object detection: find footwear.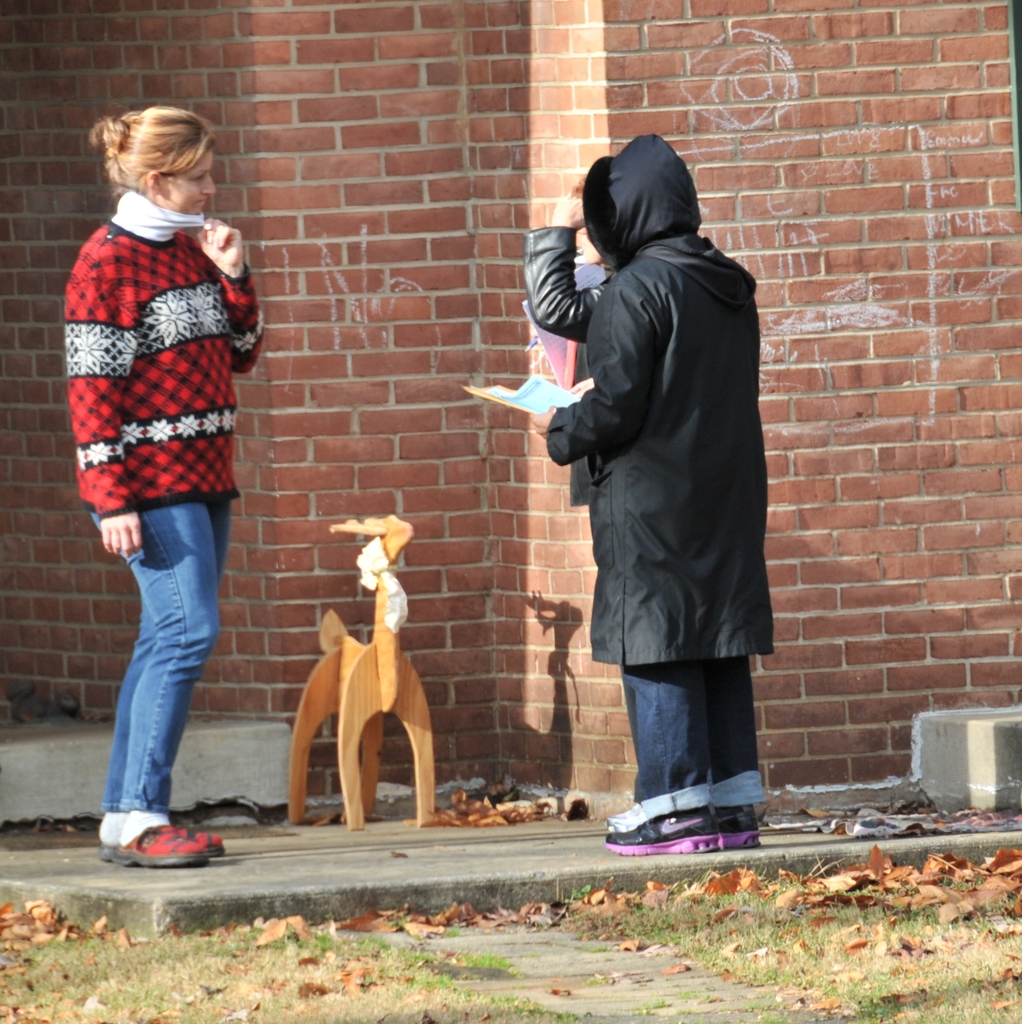
[x1=106, y1=826, x2=208, y2=870].
